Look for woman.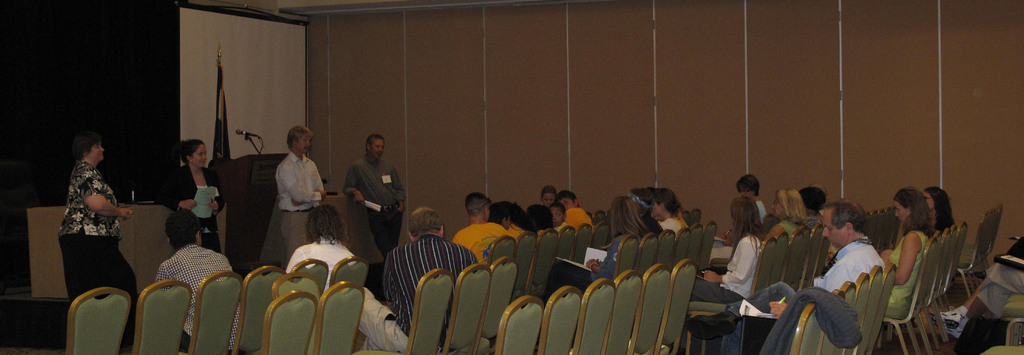
Found: {"left": 650, "top": 187, "right": 690, "bottom": 231}.
